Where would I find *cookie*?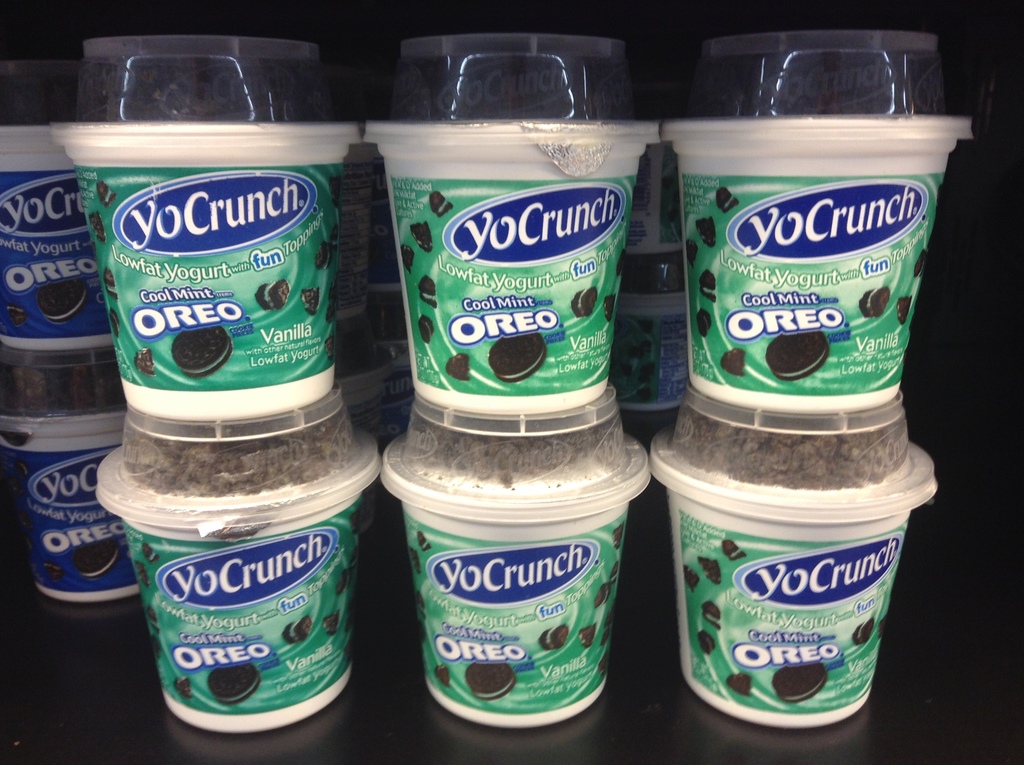
At 399 241 415 271.
